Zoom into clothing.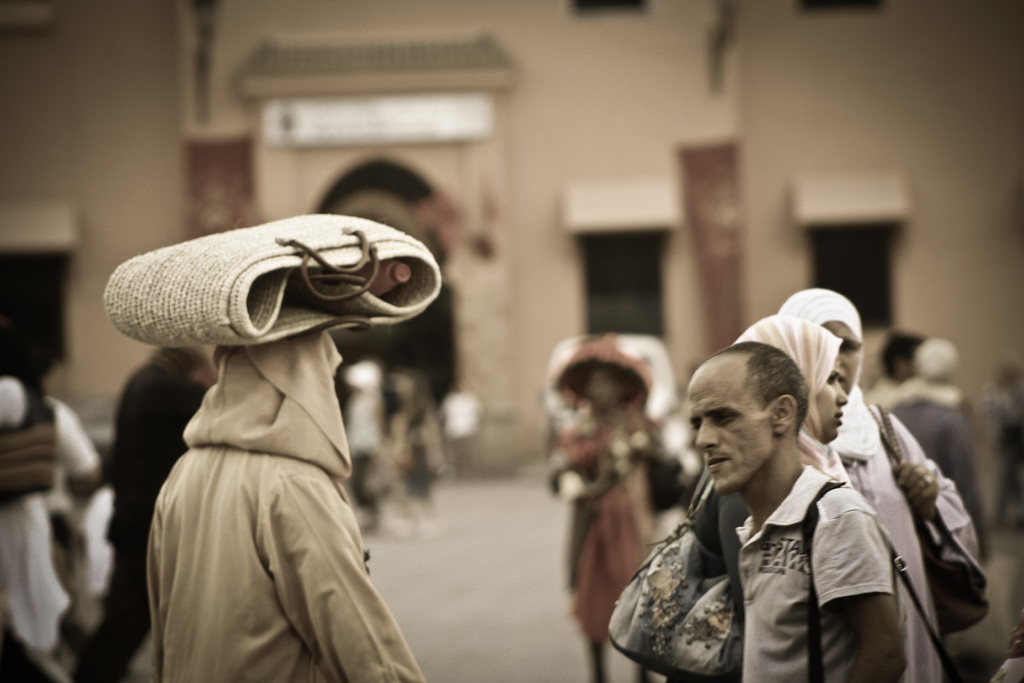
Zoom target: [x1=867, y1=374, x2=909, y2=413].
